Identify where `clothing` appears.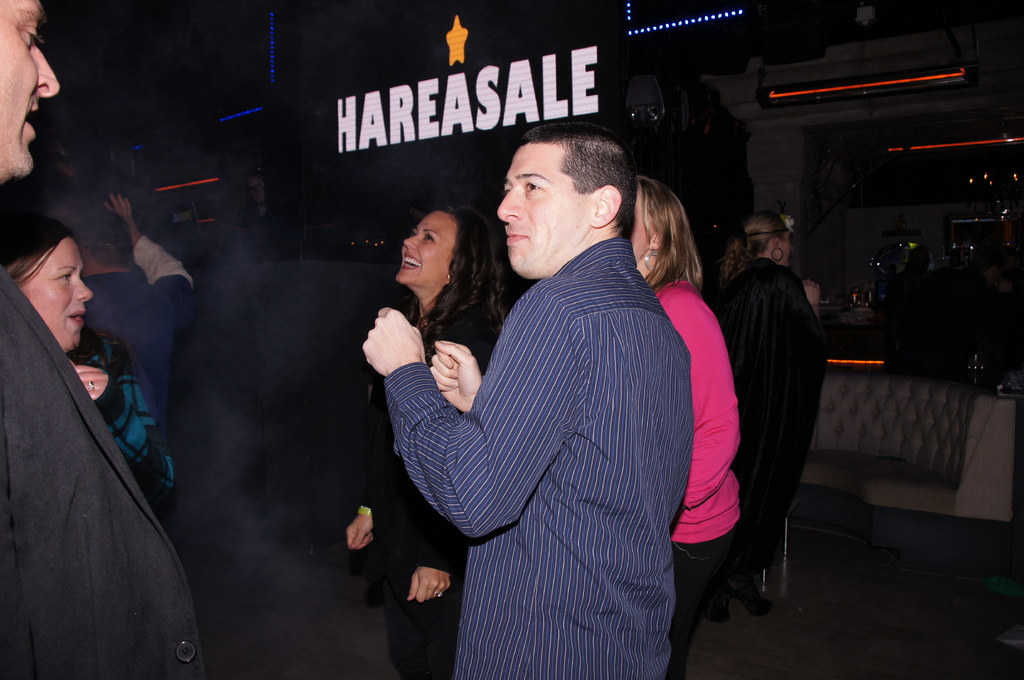
Appears at crop(0, 293, 197, 679).
